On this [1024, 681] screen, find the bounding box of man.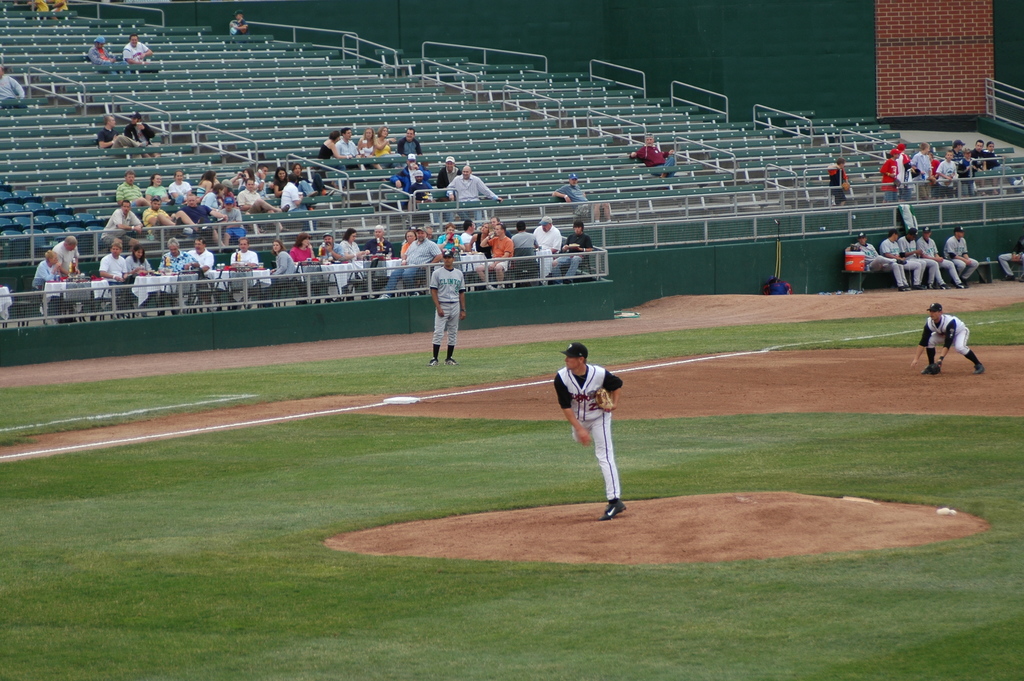
Bounding box: {"x1": 447, "y1": 164, "x2": 502, "y2": 203}.
